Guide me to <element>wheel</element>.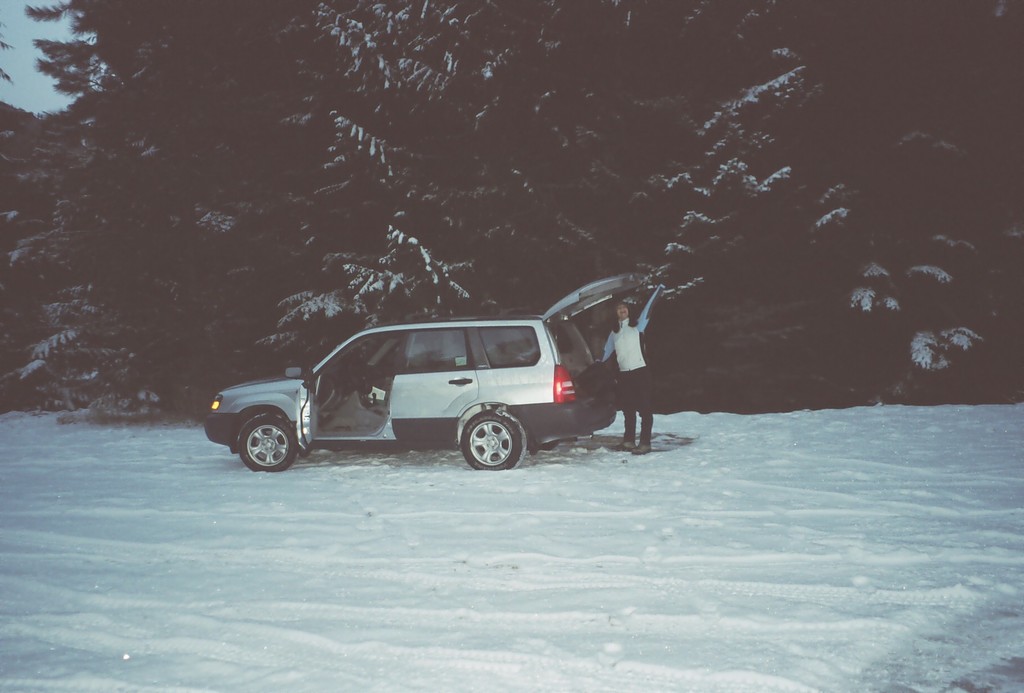
Guidance: pyautogui.locateOnScreen(462, 409, 526, 470).
